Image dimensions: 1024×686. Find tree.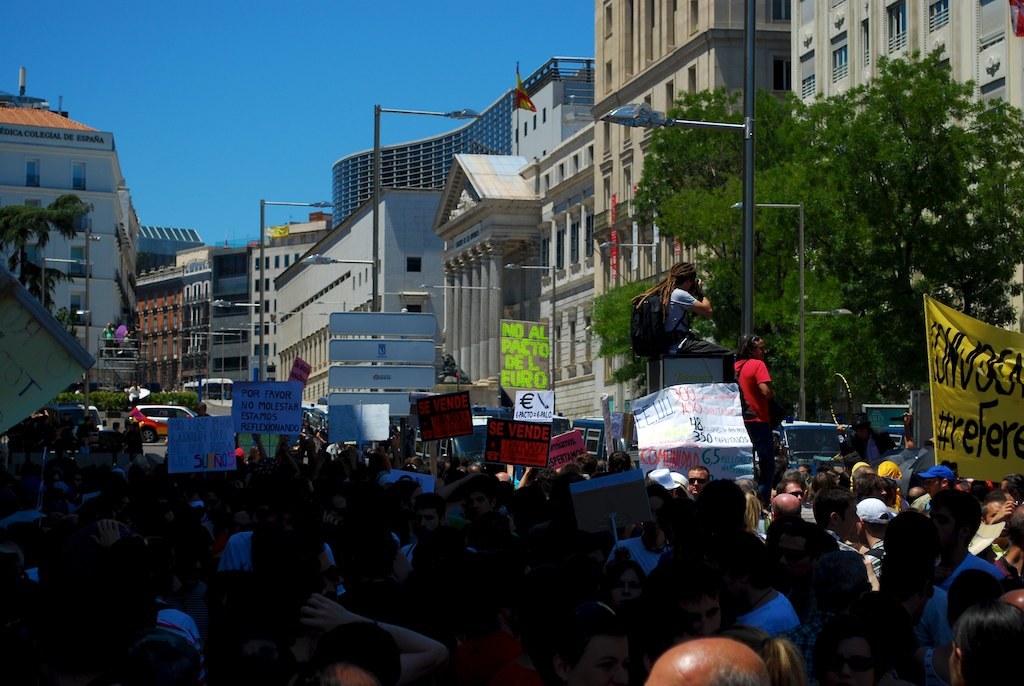
box(587, 279, 719, 396).
